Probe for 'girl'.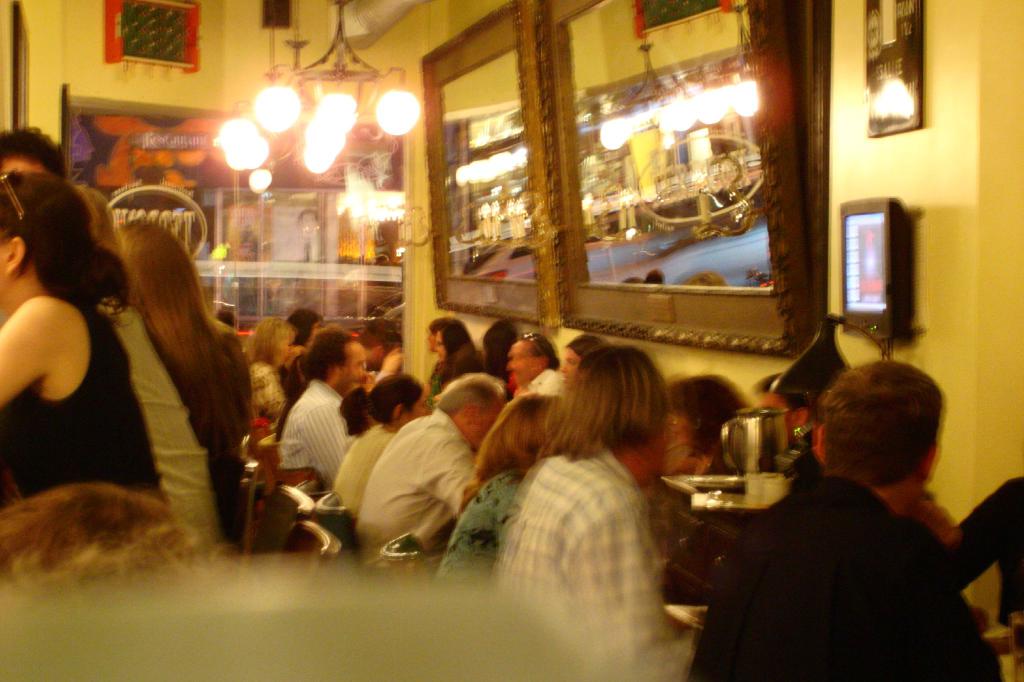
Probe result: 428 320 476 405.
